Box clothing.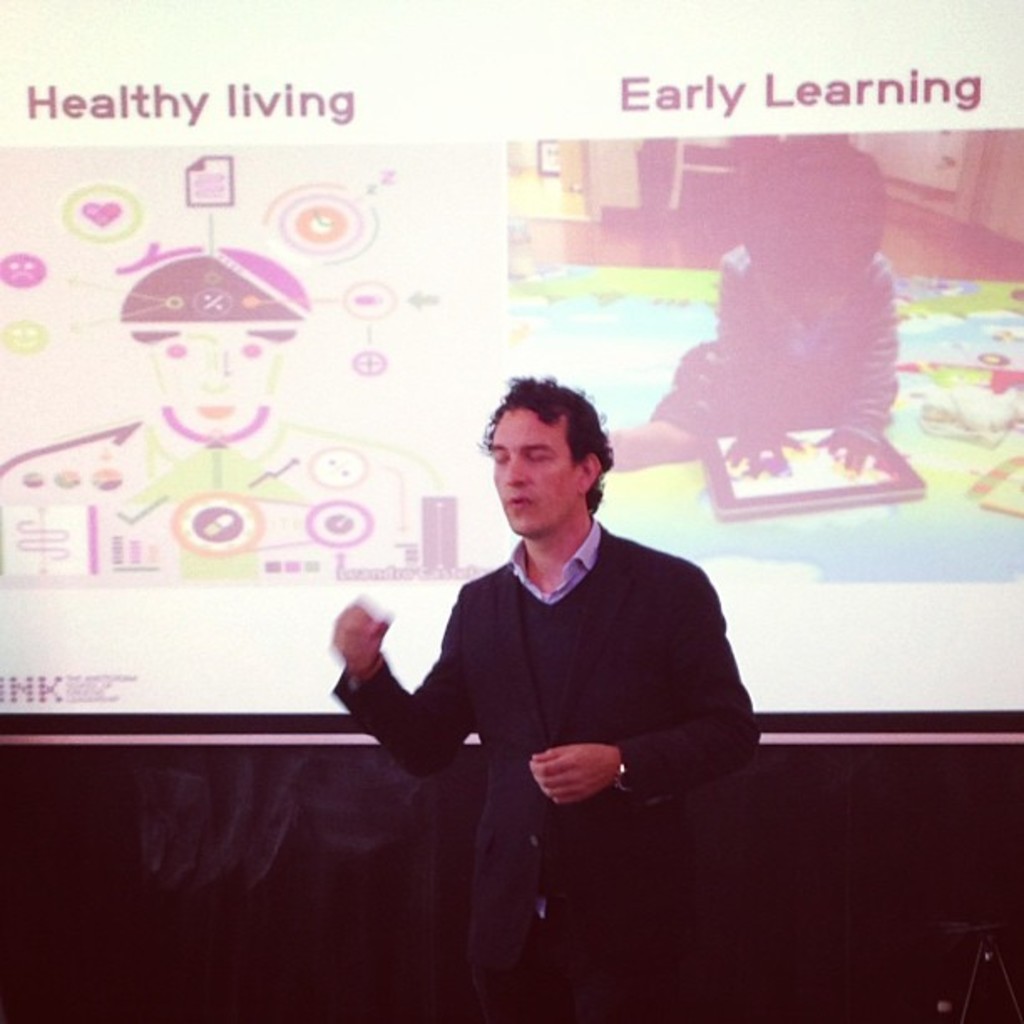
[x1=326, y1=514, x2=756, y2=1019].
